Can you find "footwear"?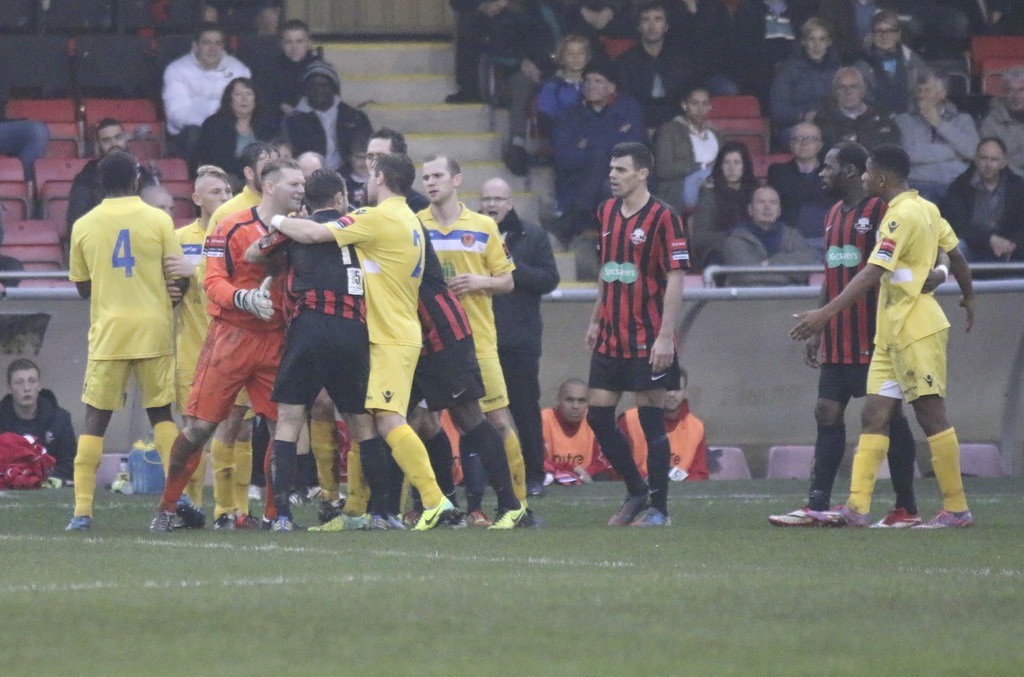
Yes, bounding box: 872:507:924:529.
